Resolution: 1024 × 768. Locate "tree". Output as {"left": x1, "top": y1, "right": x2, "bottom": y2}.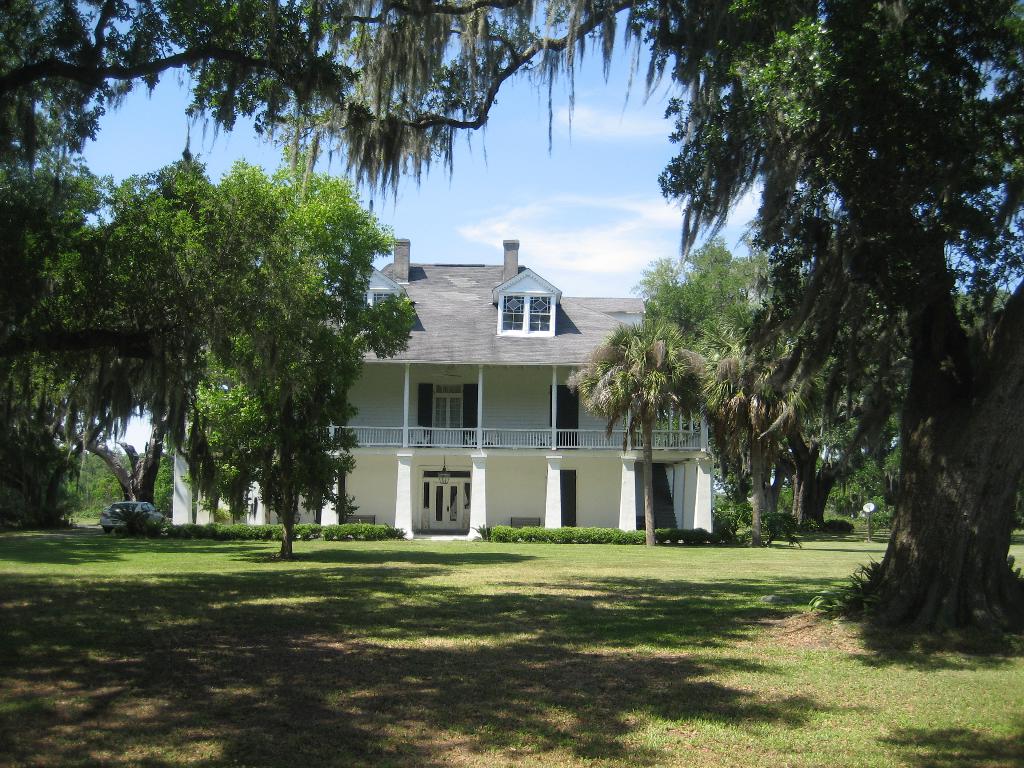
{"left": 15, "top": 143, "right": 256, "bottom": 524}.
